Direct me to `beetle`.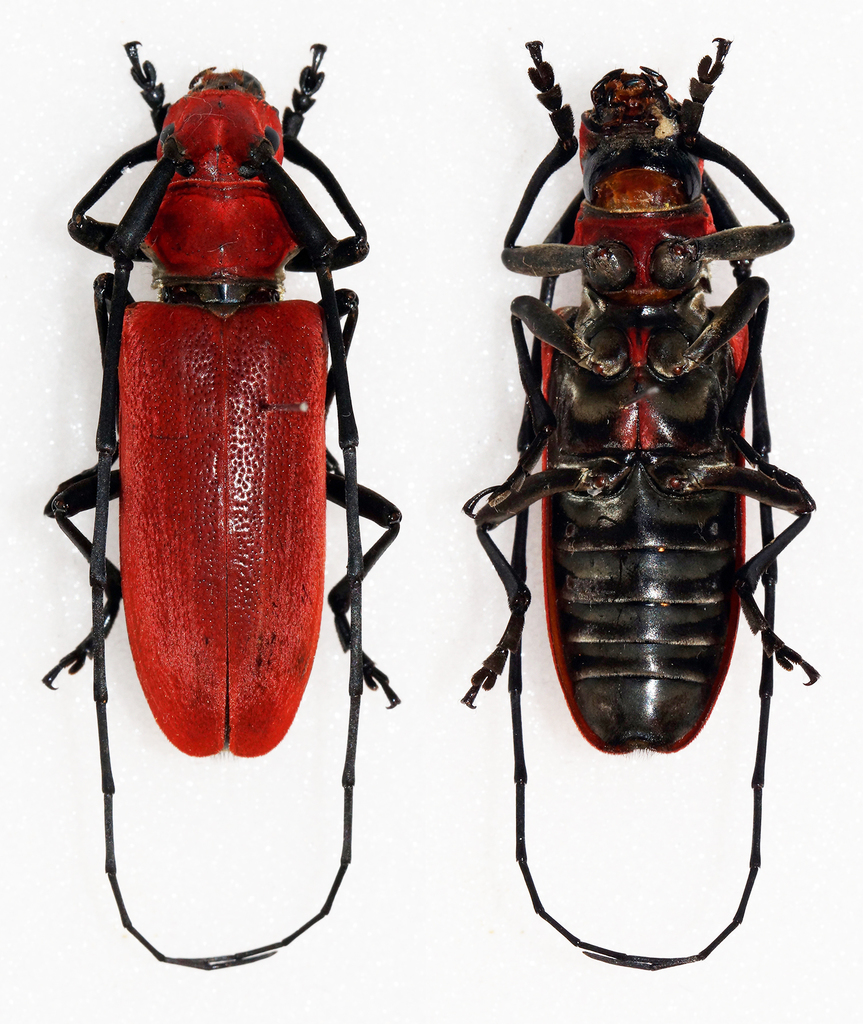
Direction: x1=459 y1=32 x2=800 y2=980.
